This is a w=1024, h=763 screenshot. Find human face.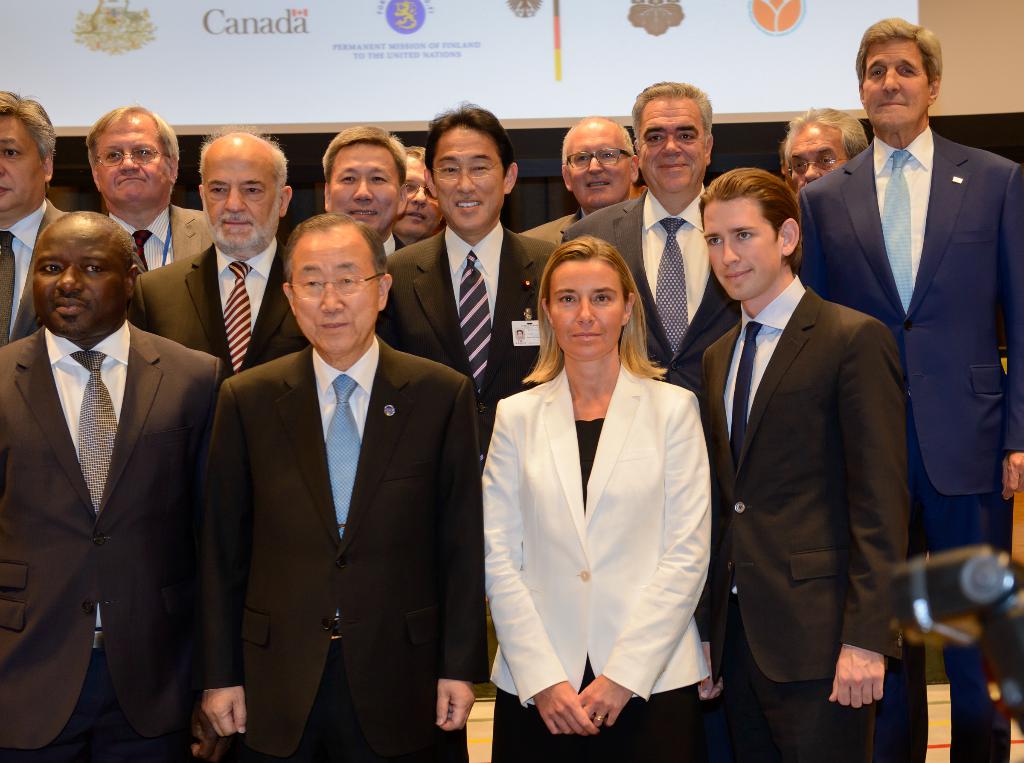
Bounding box: x1=431 y1=116 x2=509 y2=227.
